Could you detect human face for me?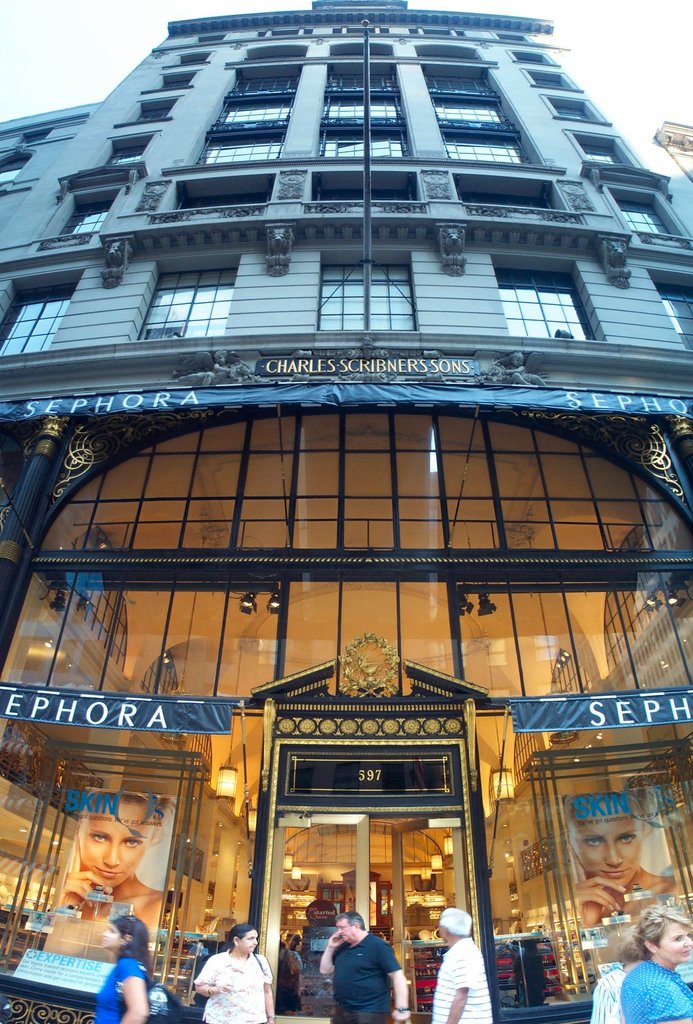
Detection result: (left=232, top=932, right=254, bottom=951).
